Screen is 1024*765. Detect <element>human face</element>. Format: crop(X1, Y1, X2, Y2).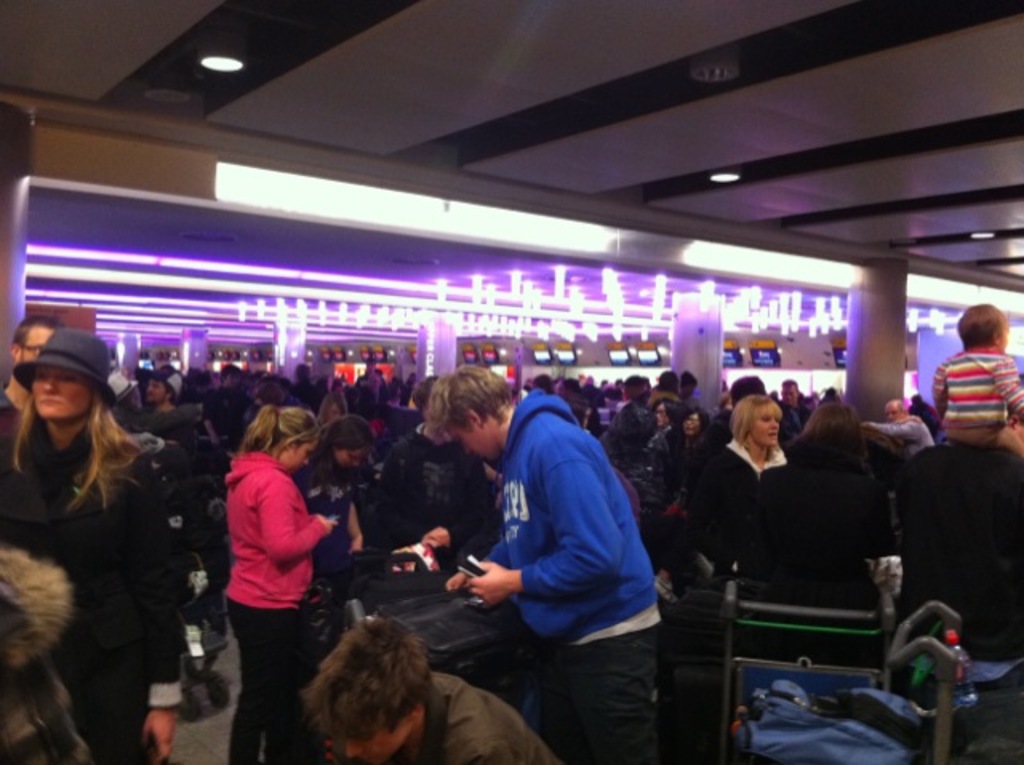
crop(450, 419, 496, 455).
